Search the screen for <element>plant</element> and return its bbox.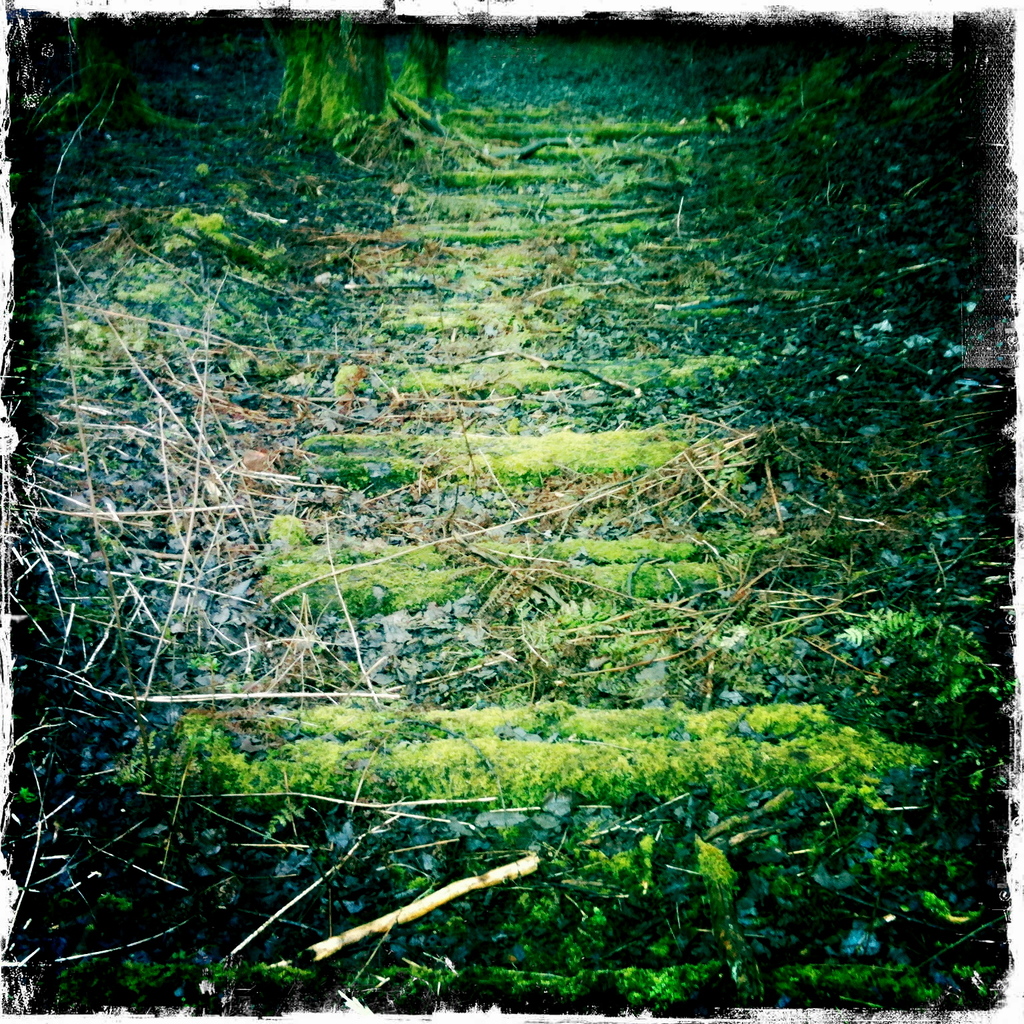
Found: crop(13, 257, 665, 807).
